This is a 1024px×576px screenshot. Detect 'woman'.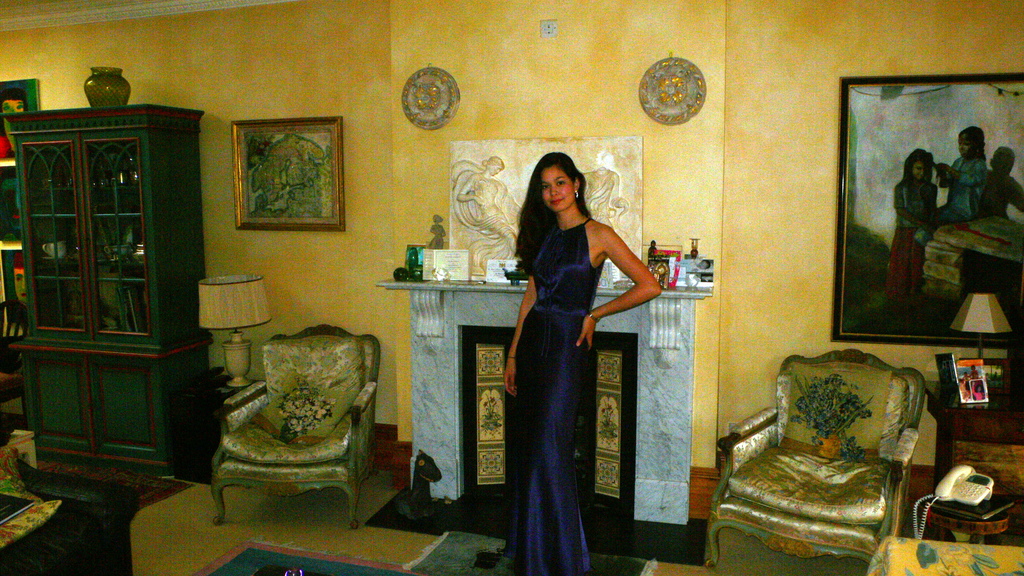
{"x1": 504, "y1": 151, "x2": 660, "y2": 575}.
